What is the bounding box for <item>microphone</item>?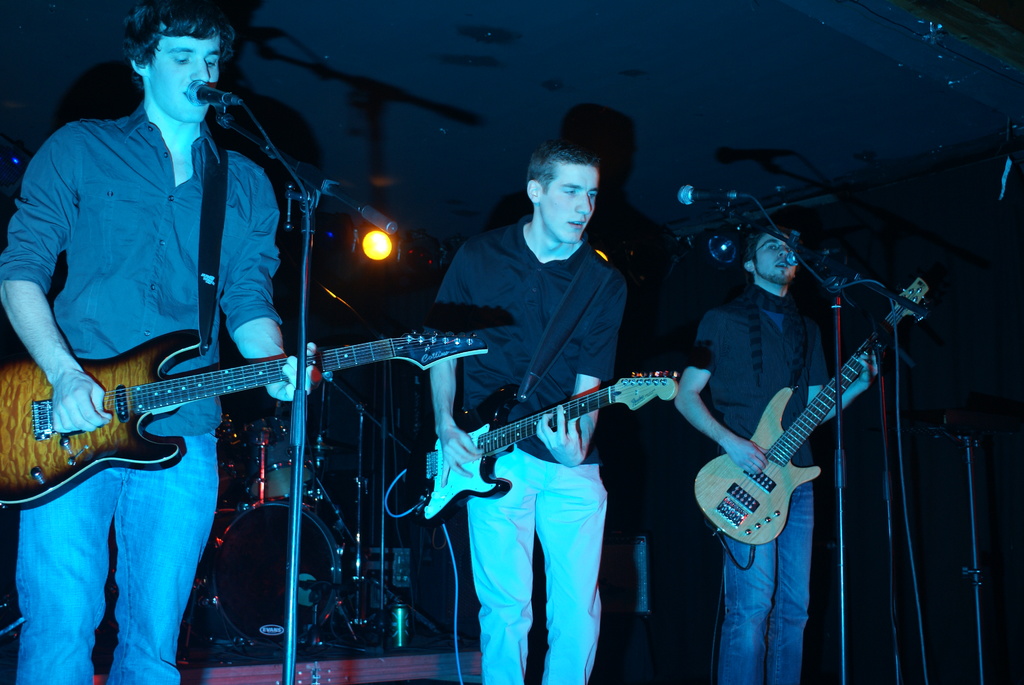
185:80:230:104.
